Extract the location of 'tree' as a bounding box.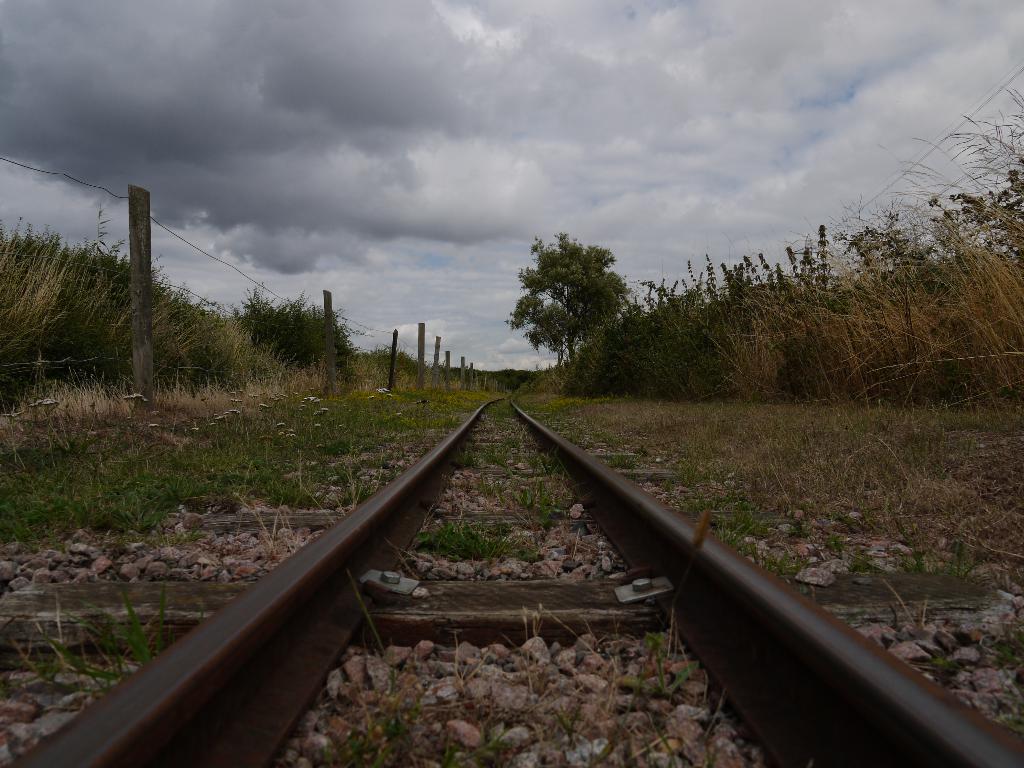
(x1=221, y1=276, x2=413, y2=410).
